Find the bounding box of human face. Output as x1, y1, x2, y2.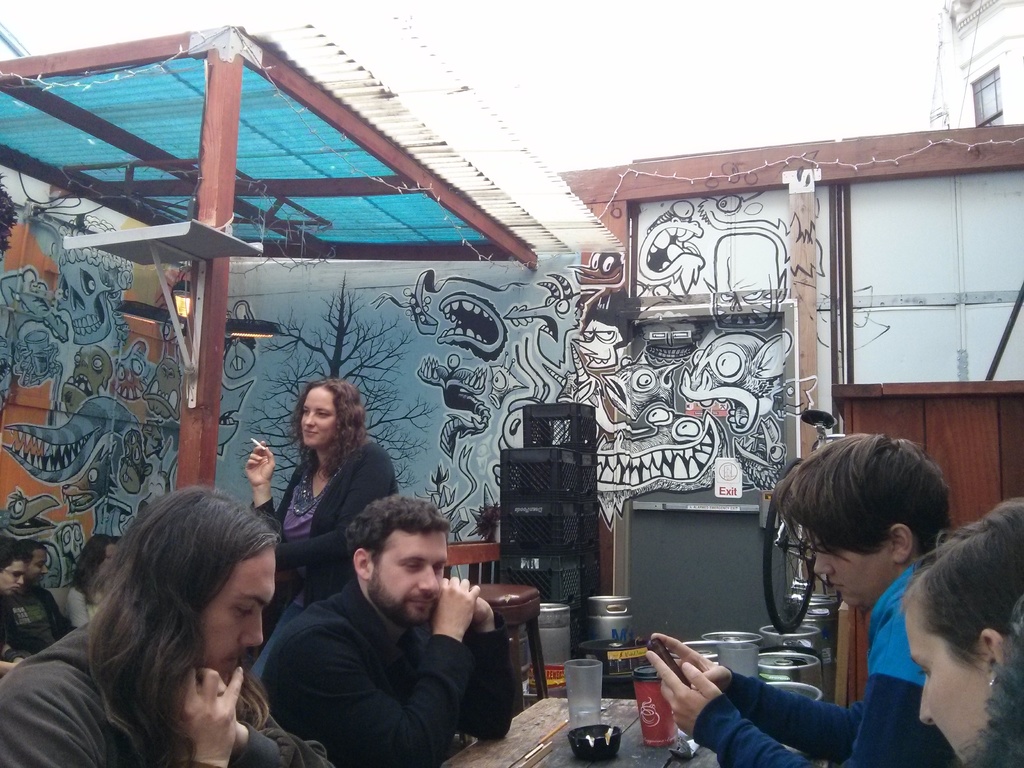
301, 388, 339, 446.
